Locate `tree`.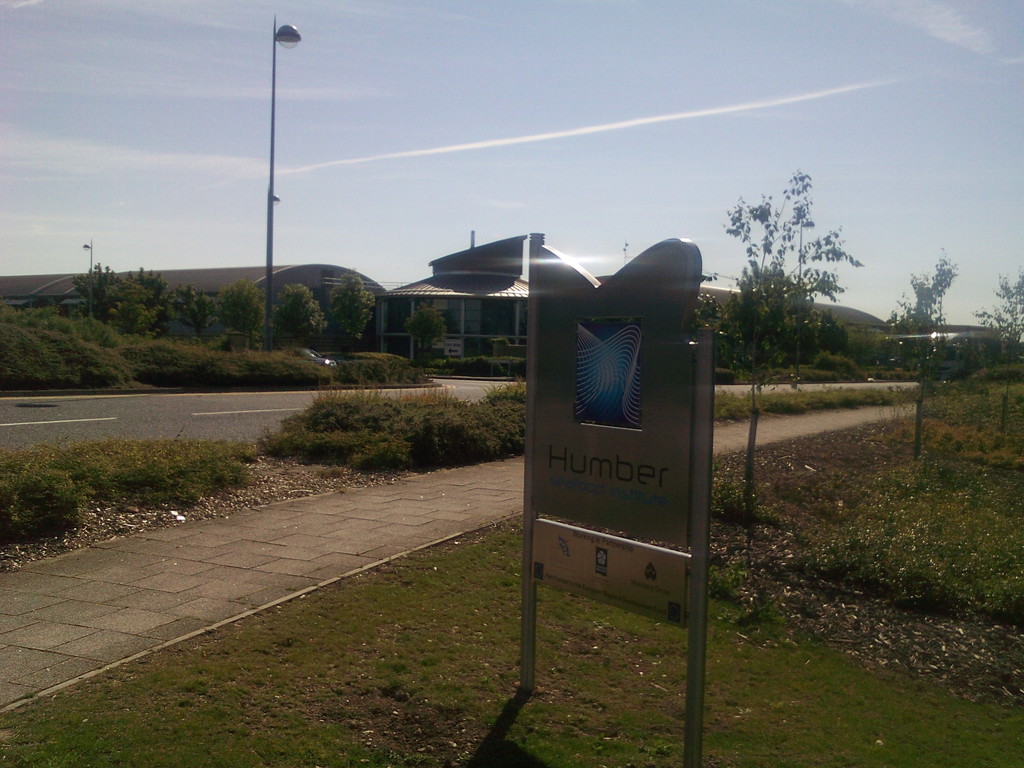
Bounding box: 727:158:861:364.
